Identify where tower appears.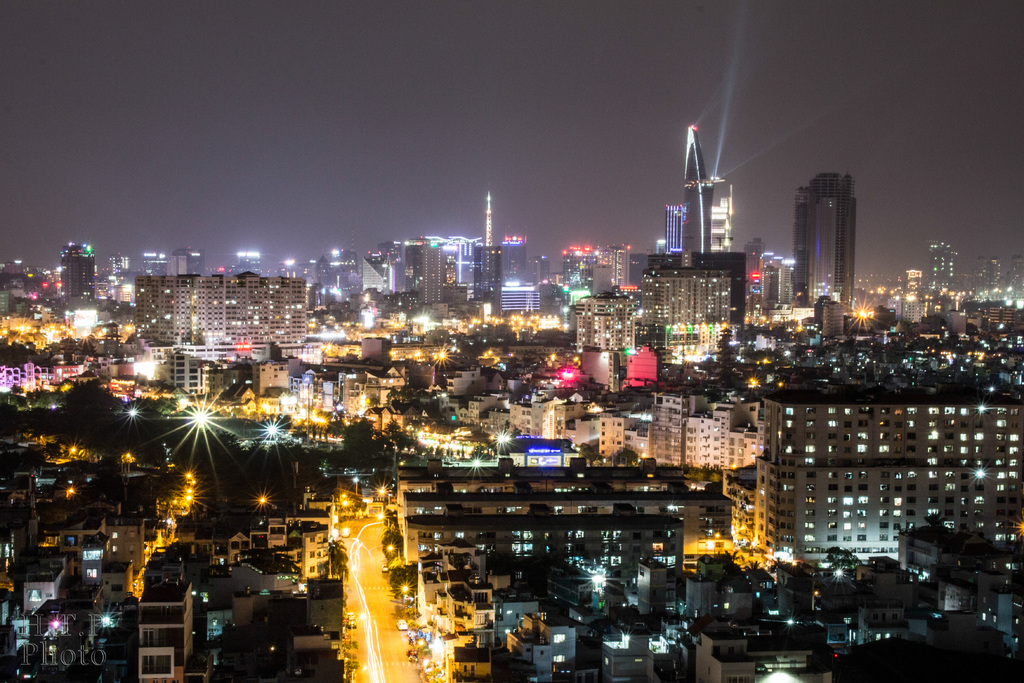
Appears at box=[683, 128, 712, 265].
